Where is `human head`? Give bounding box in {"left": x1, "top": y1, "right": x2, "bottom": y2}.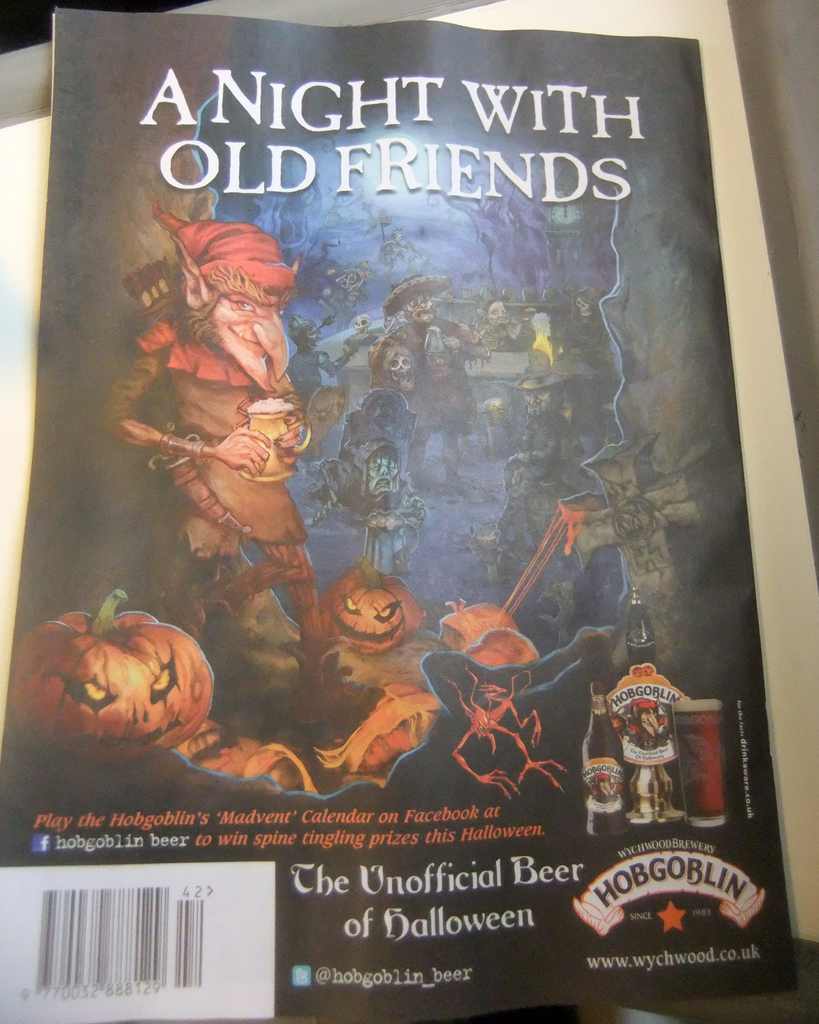
{"left": 484, "top": 295, "right": 514, "bottom": 337}.
